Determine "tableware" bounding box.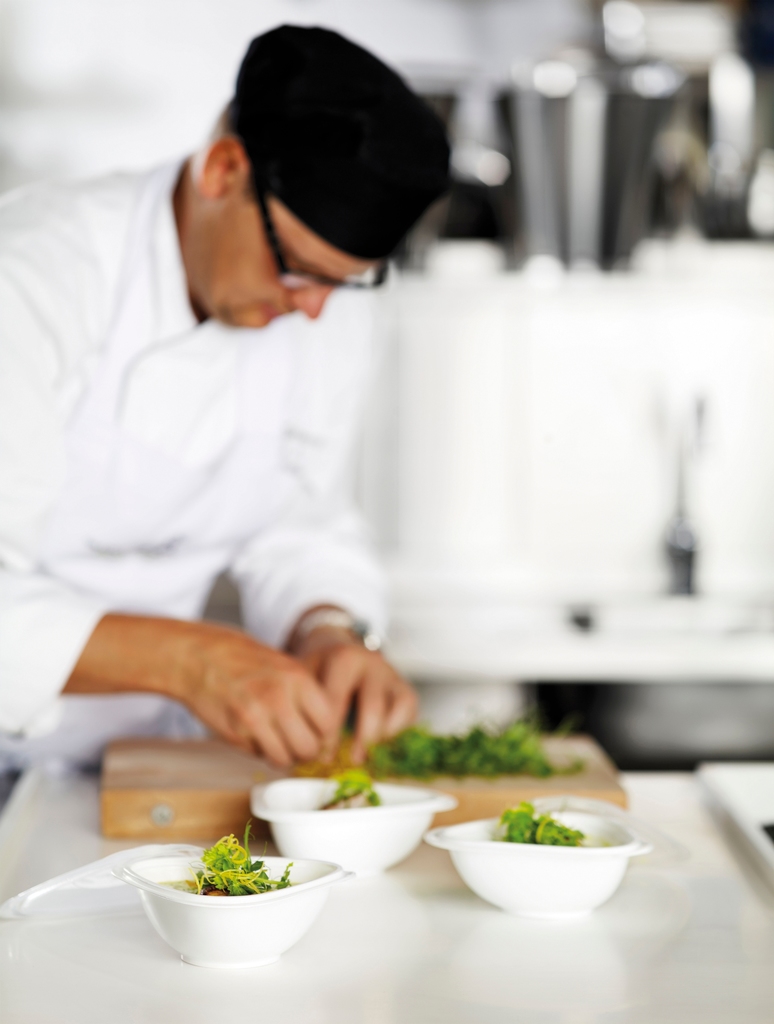
Determined: bbox=(91, 868, 344, 975).
